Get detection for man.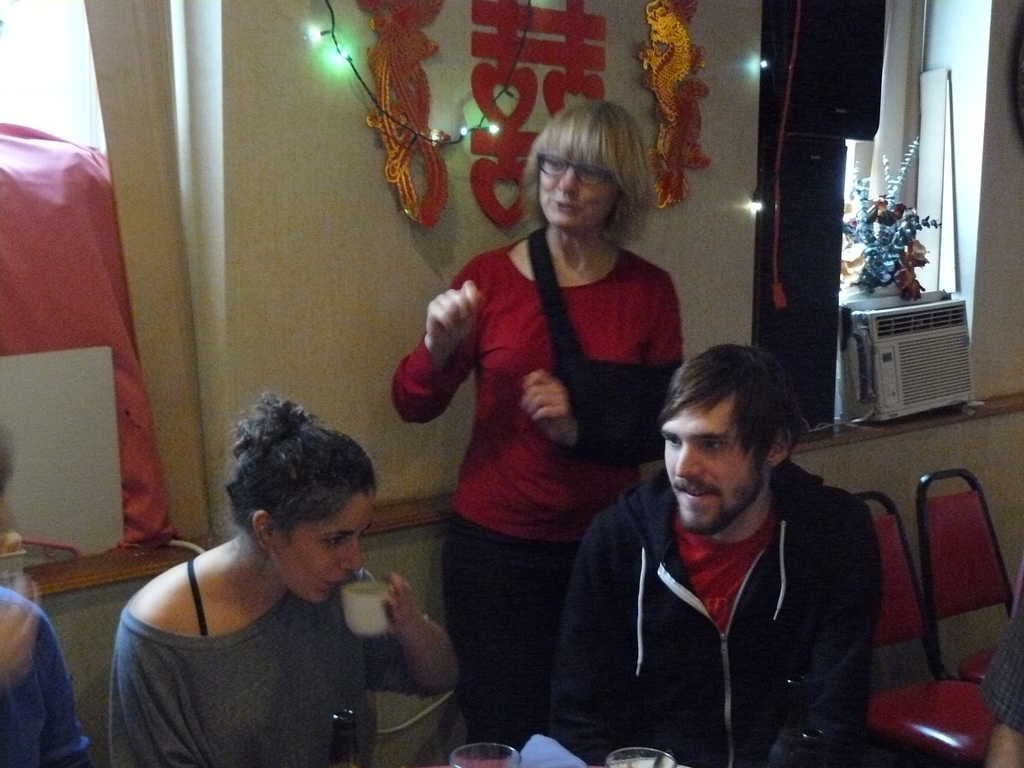
Detection: <bbox>540, 321, 907, 758</bbox>.
